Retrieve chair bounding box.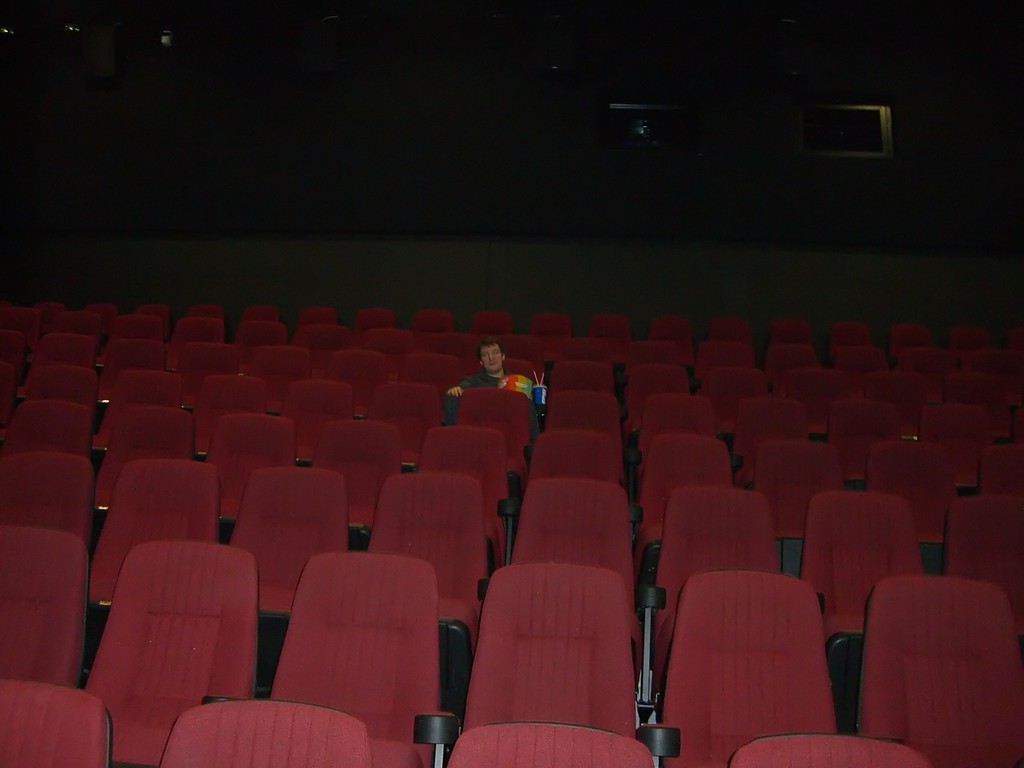
Bounding box: l=394, t=330, r=446, b=353.
